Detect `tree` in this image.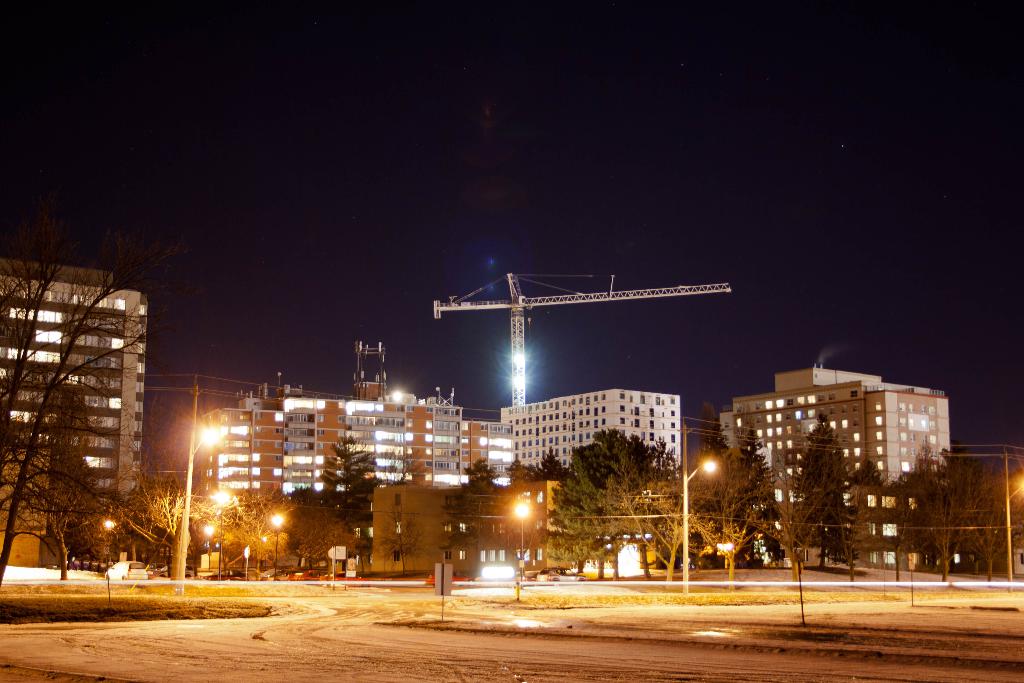
Detection: x1=10 y1=248 x2=169 y2=568.
